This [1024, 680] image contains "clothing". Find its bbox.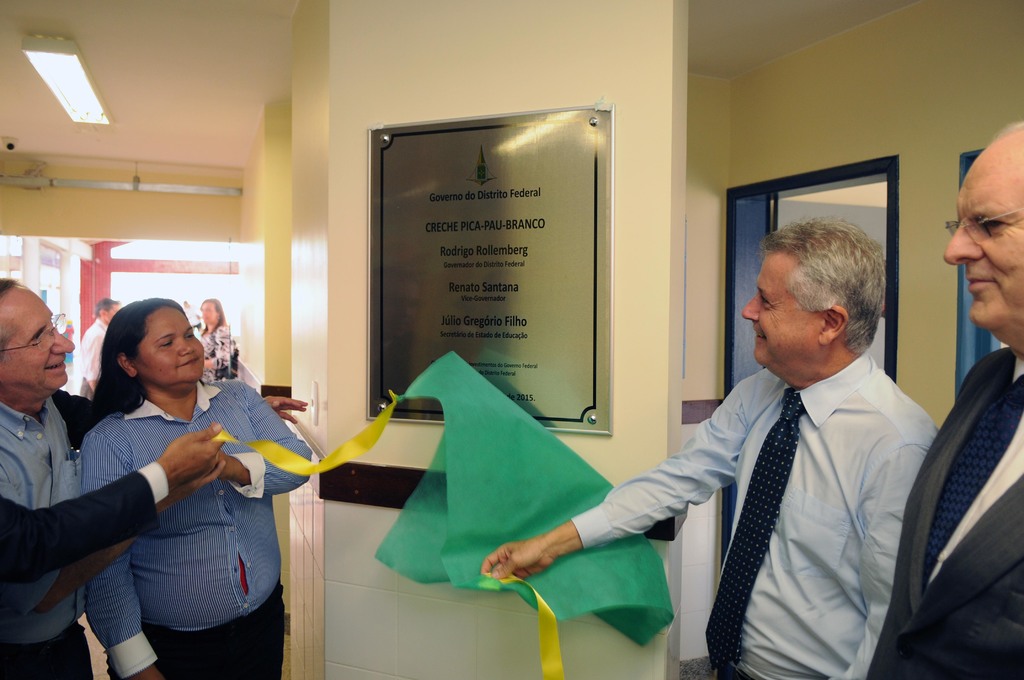
[202,323,234,385].
